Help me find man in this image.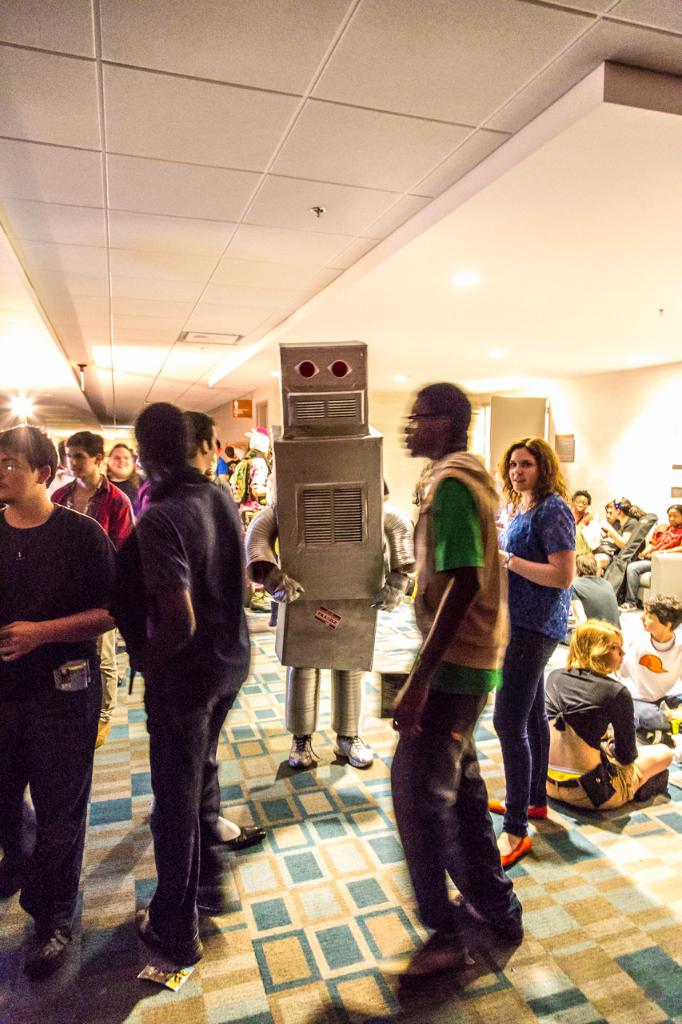
Found it: rect(0, 418, 130, 976).
